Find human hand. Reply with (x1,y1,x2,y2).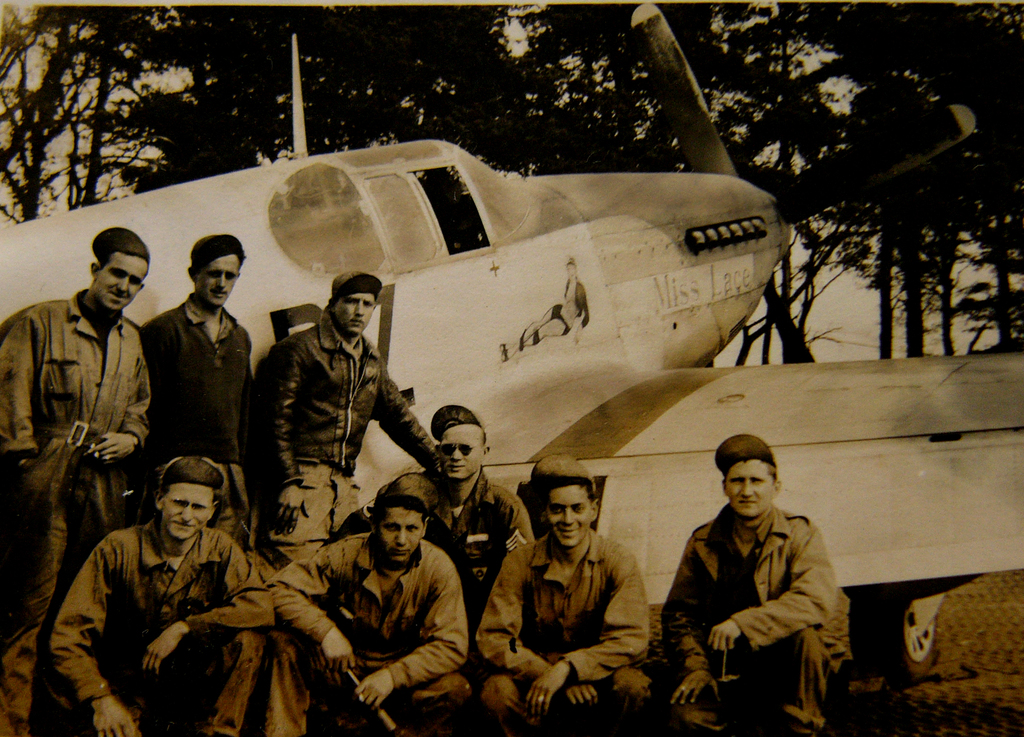
(92,700,138,736).
